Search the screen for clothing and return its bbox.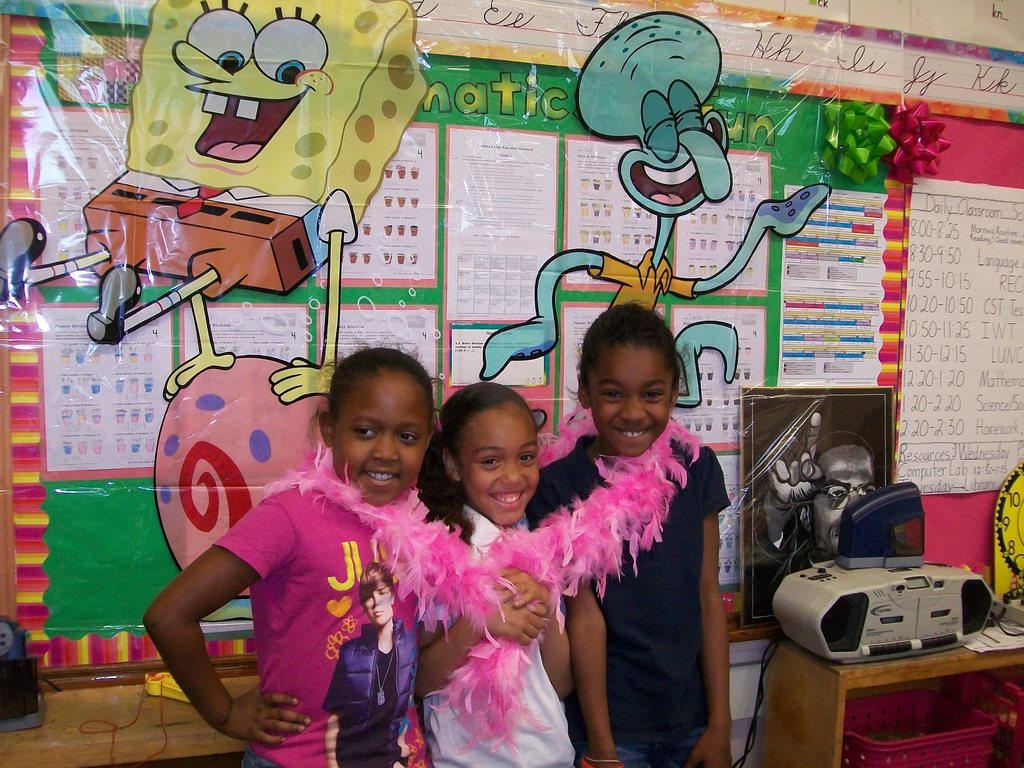
Found: (411,499,571,762).
